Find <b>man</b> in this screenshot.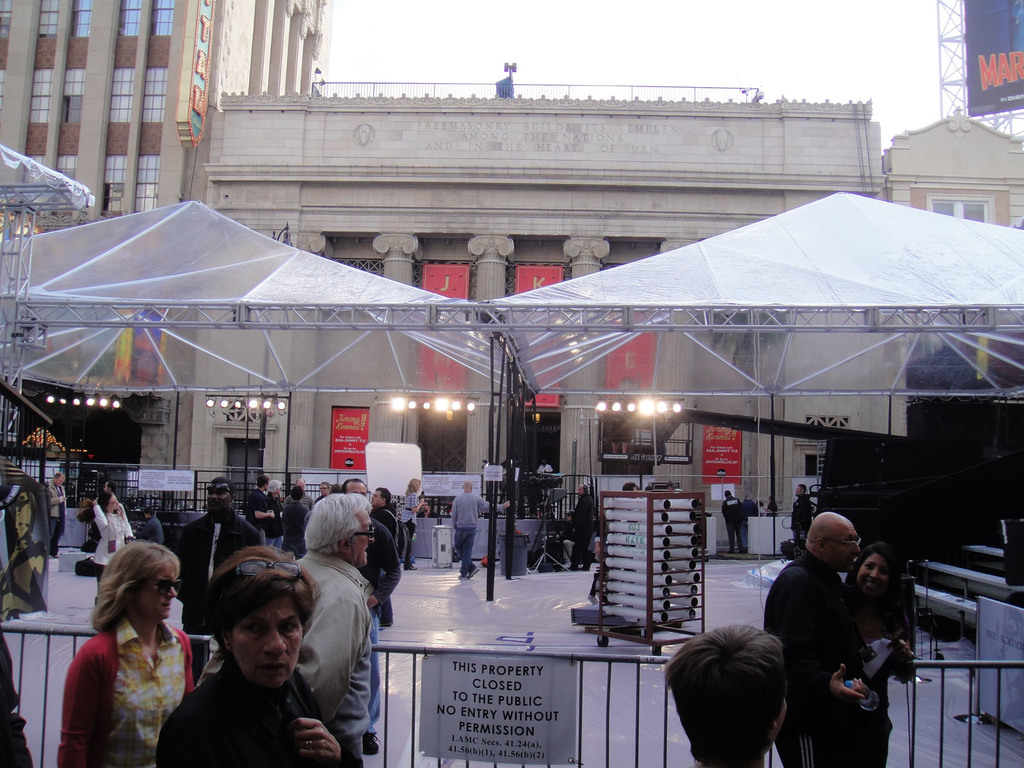
The bounding box for <b>man</b> is (248,477,279,552).
